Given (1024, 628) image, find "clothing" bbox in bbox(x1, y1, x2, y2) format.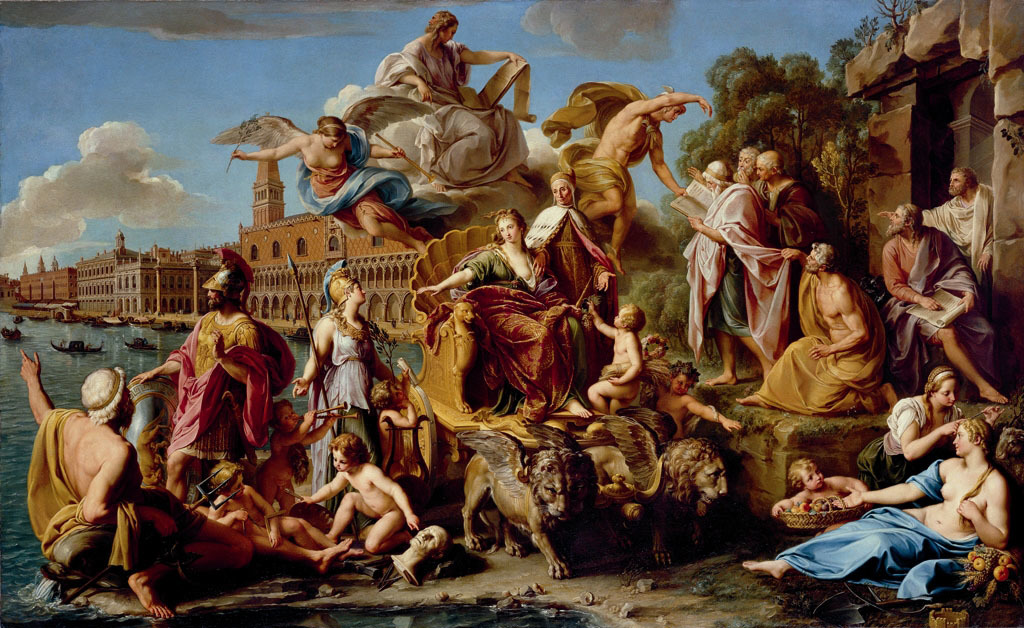
bbox(538, 84, 658, 212).
